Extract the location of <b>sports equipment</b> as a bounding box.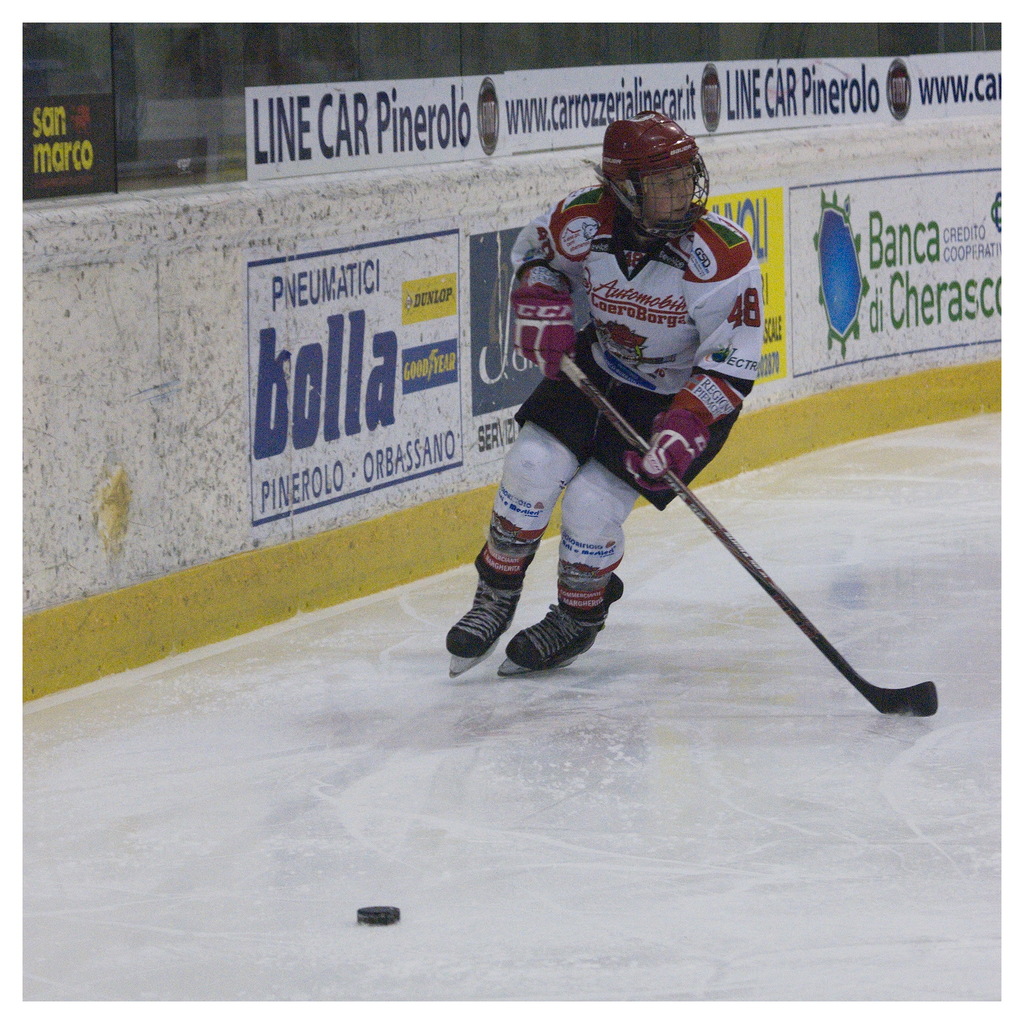
491,563,634,678.
